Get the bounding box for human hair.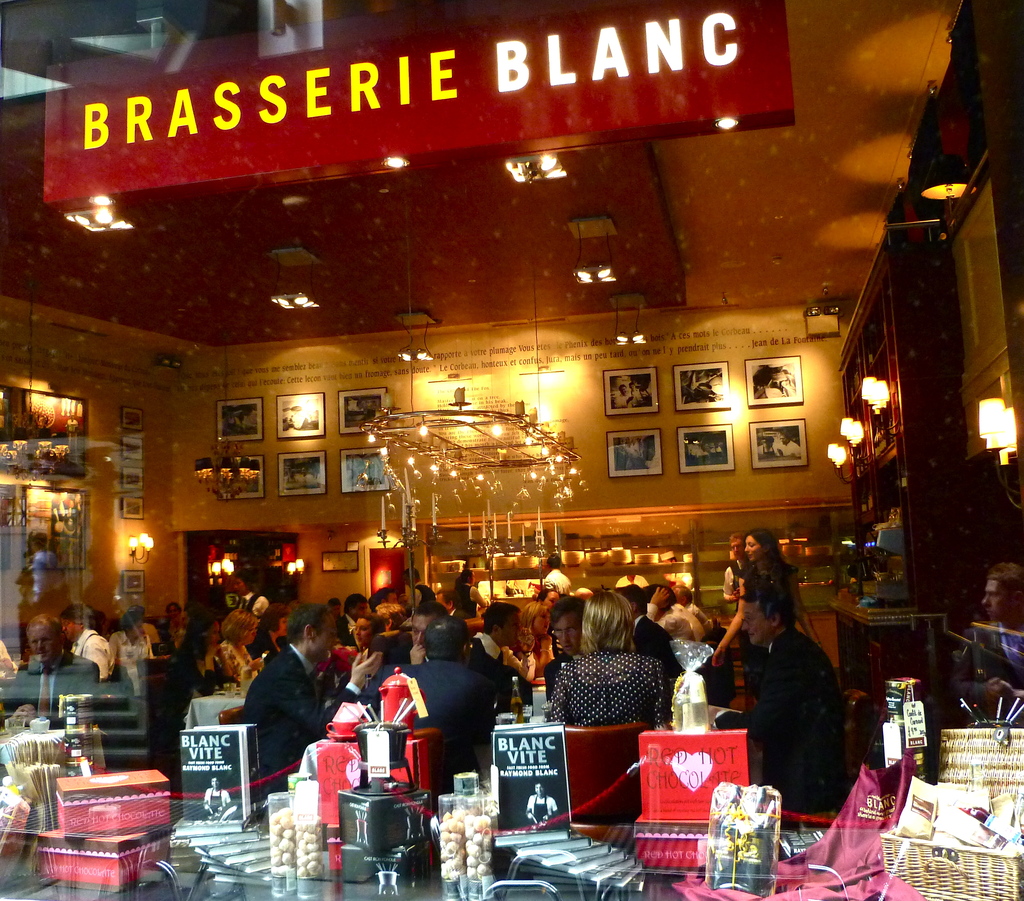
pyautogui.locateOnScreen(543, 594, 582, 631).
